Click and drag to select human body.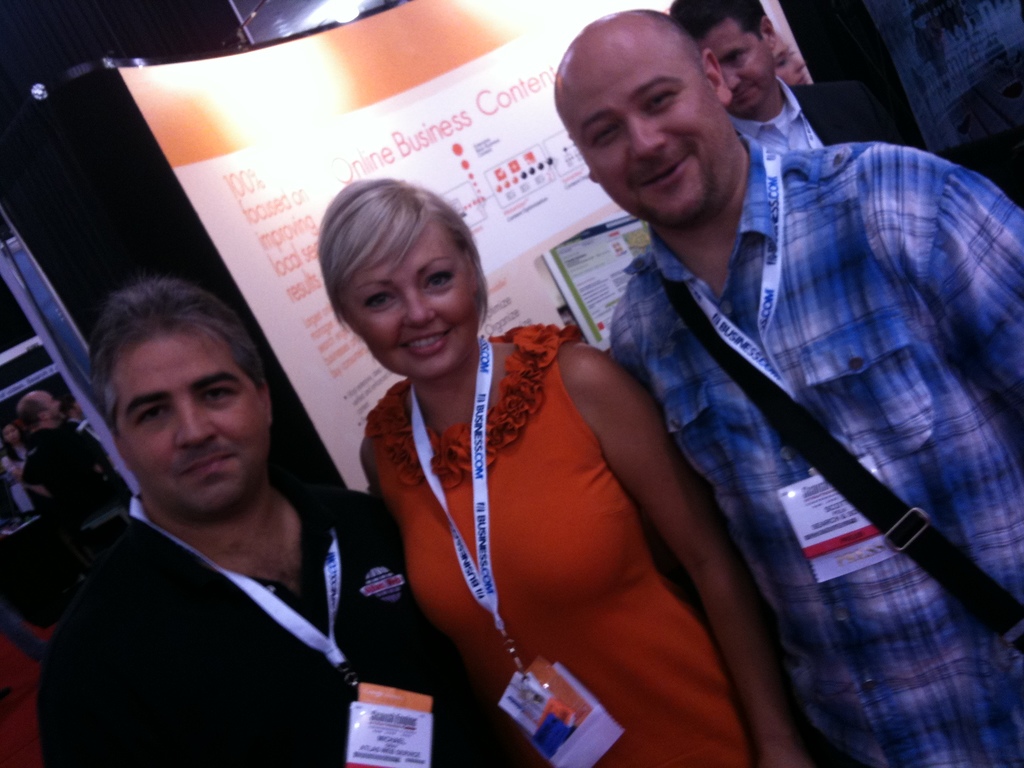
Selection: (37,431,120,525).
